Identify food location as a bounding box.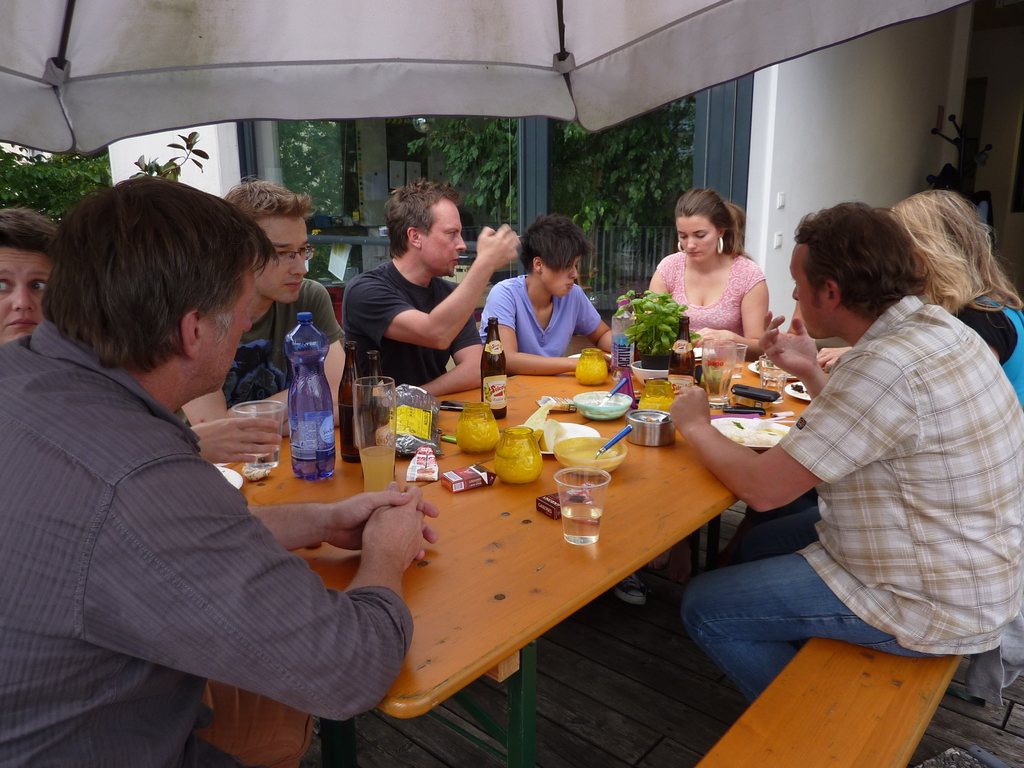
<region>417, 465, 438, 482</region>.
